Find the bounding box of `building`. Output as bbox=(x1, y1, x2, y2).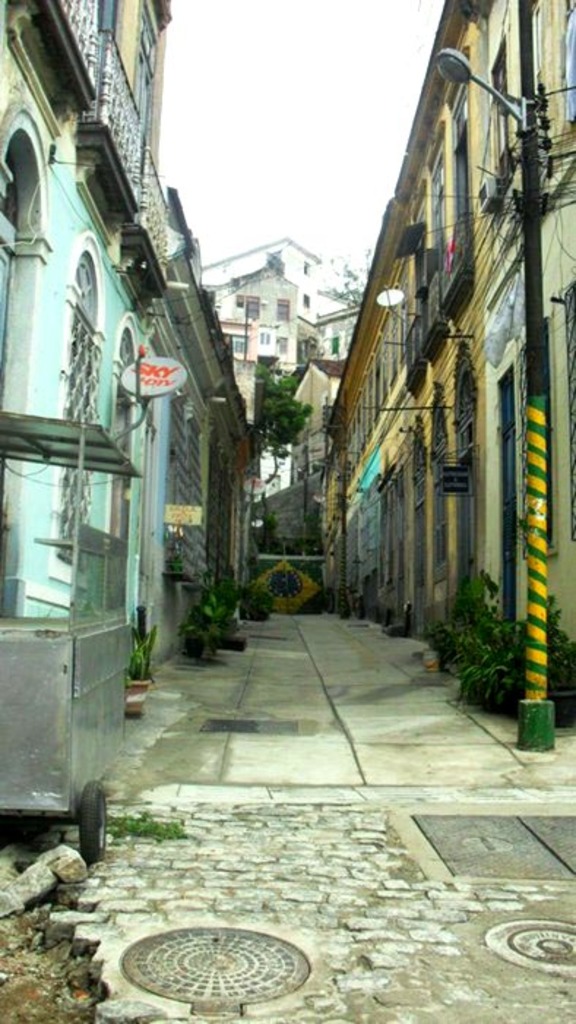
bbox=(307, 25, 575, 645).
